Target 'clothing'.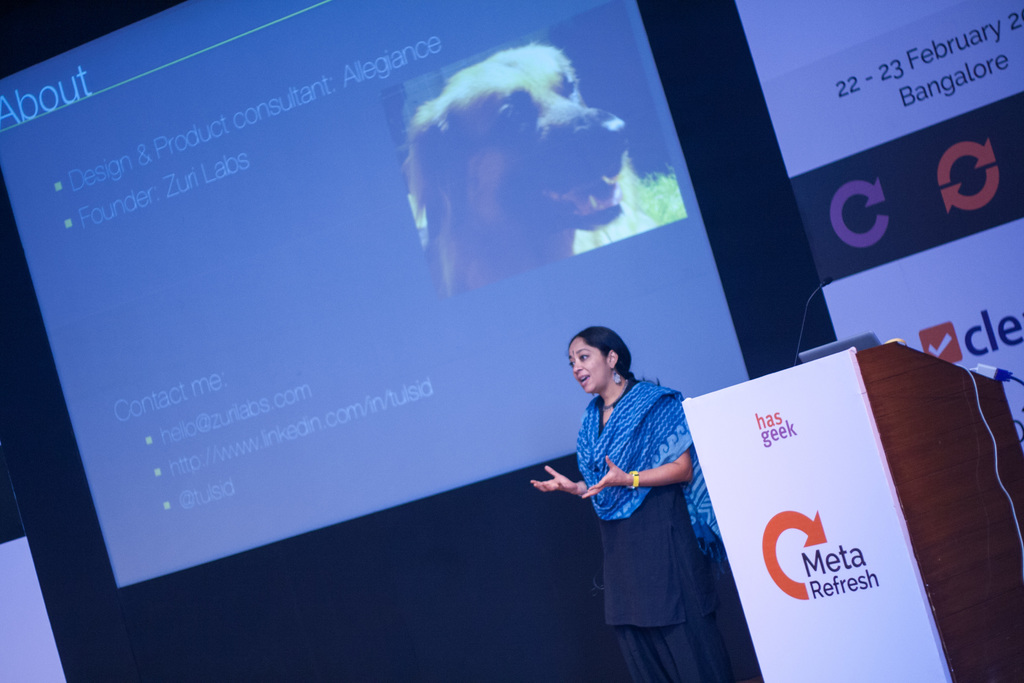
Target region: <box>575,377,728,679</box>.
